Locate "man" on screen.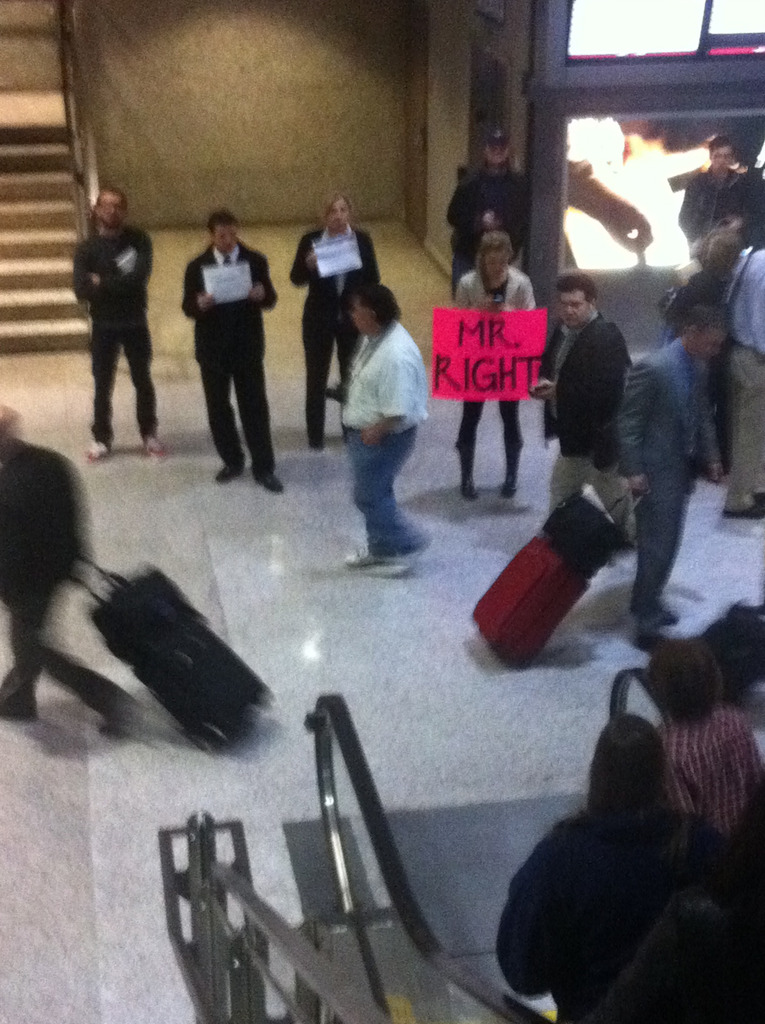
On screen at Rect(65, 186, 160, 483).
